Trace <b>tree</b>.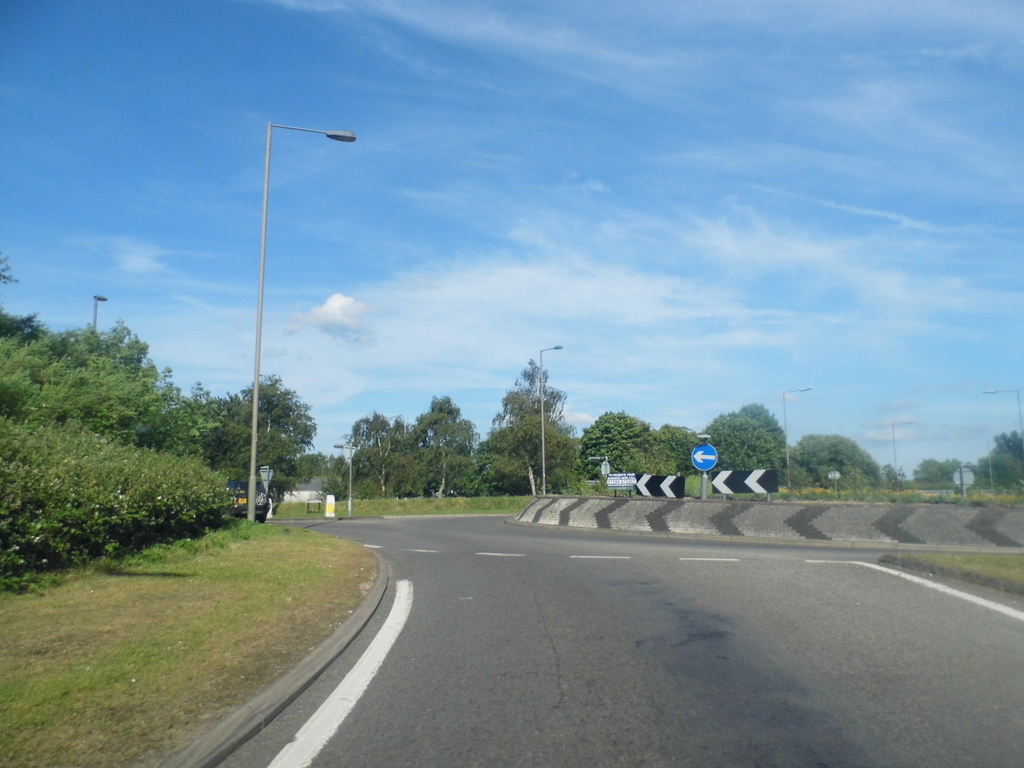
Traced to detection(879, 460, 906, 491).
